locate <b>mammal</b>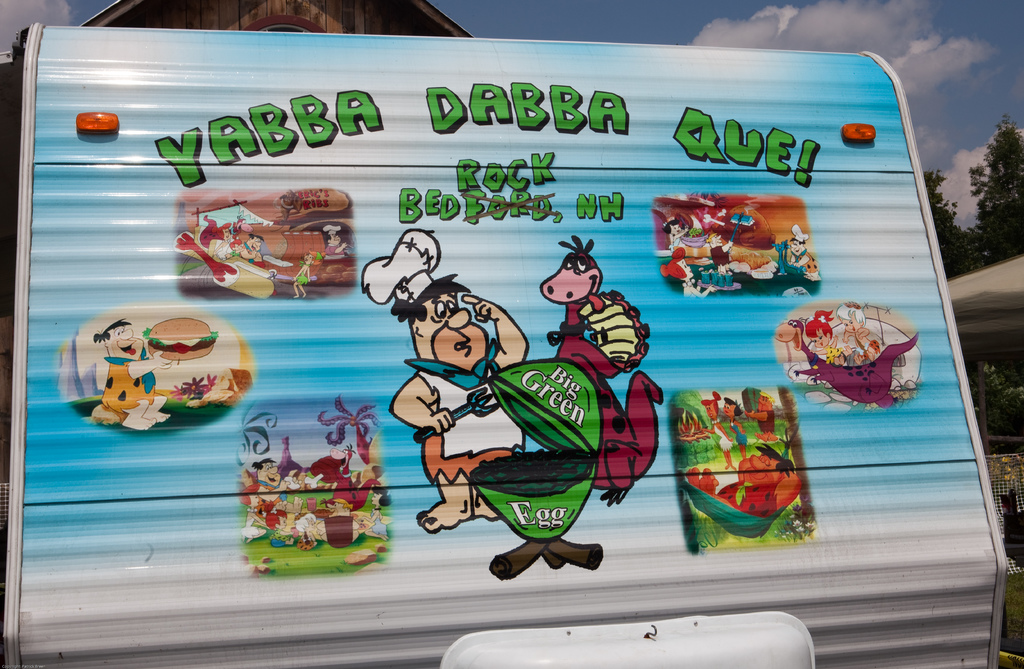
locate(362, 486, 389, 538)
